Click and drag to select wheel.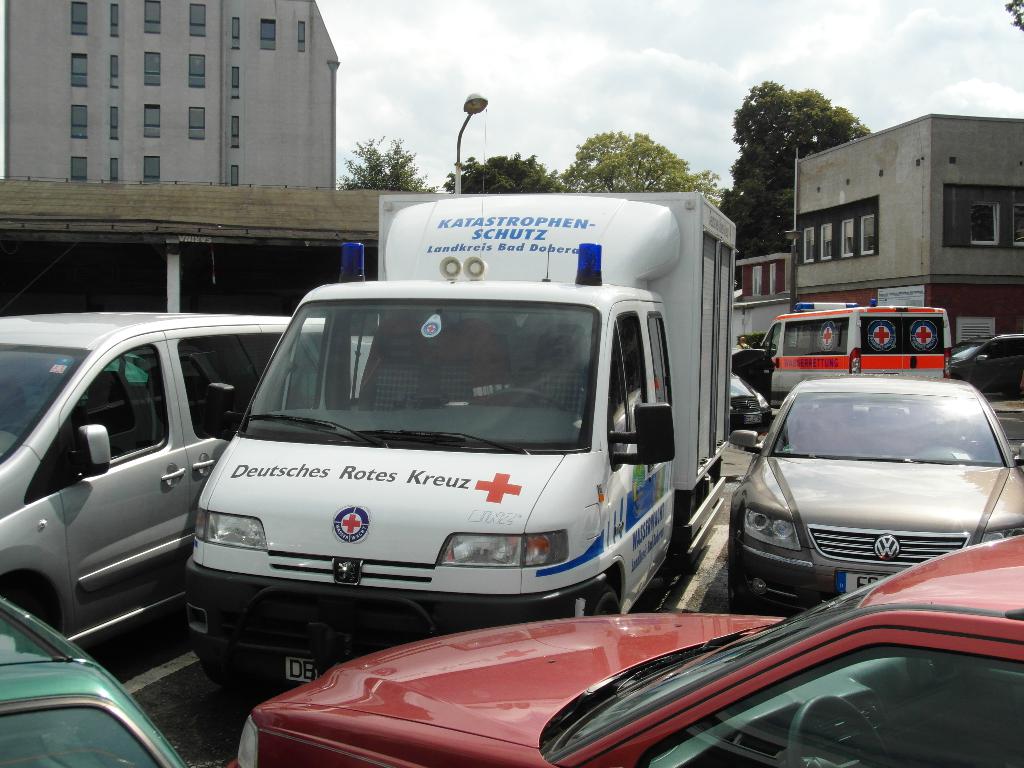
Selection: x1=486, y1=387, x2=569, y2=413.
